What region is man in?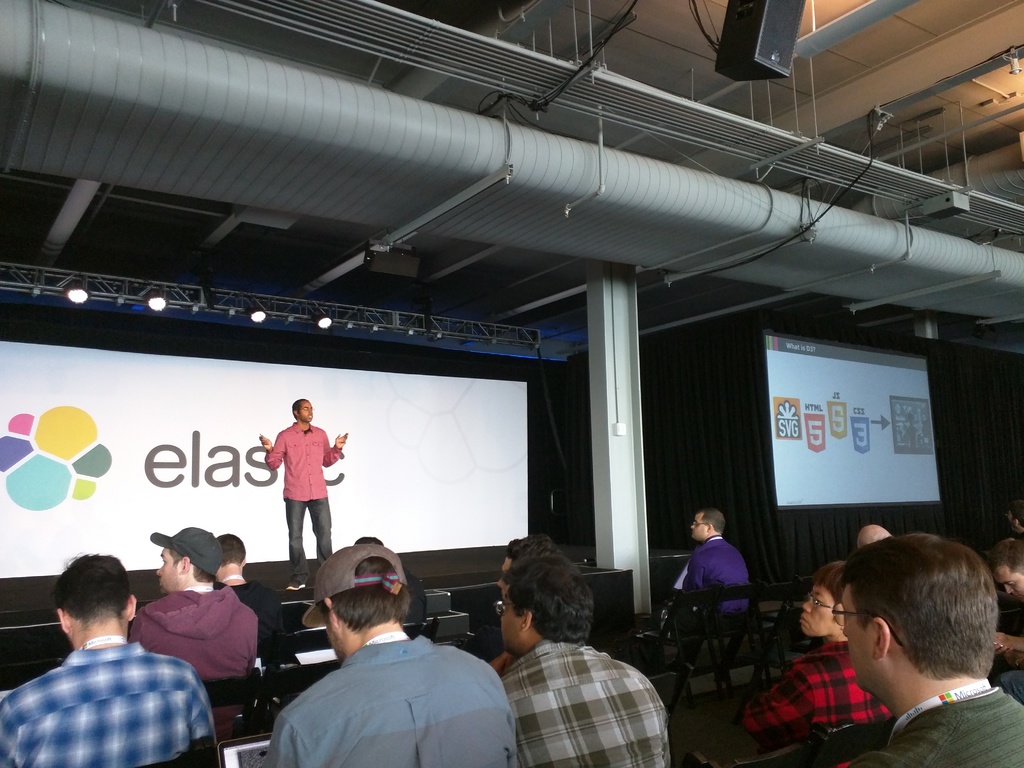
(493,537,562,598).
